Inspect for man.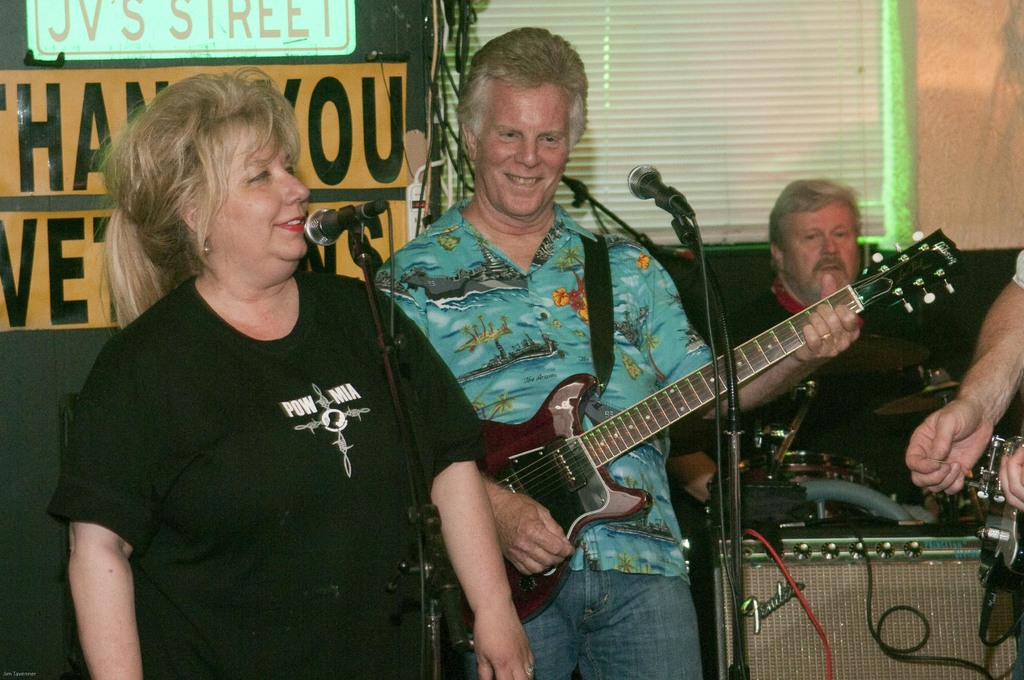
Inspection: (x1=374, y1=26, x2=723, y2=679).
